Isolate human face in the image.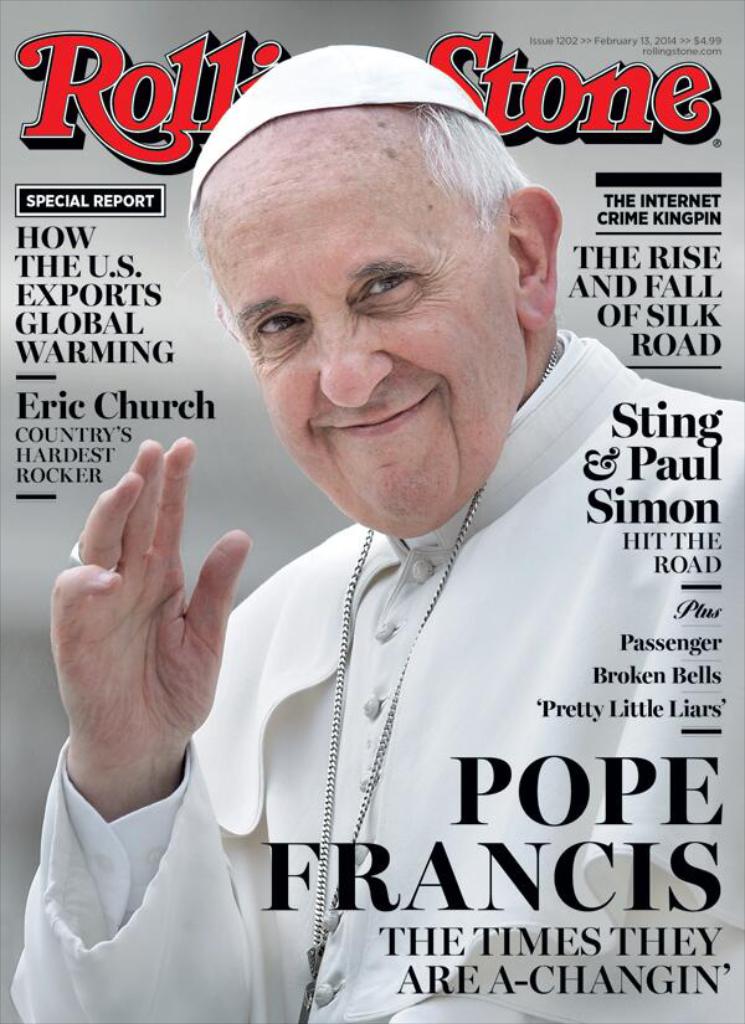
Isolated region: [left=201, top=122, right=523, bottom=536].
